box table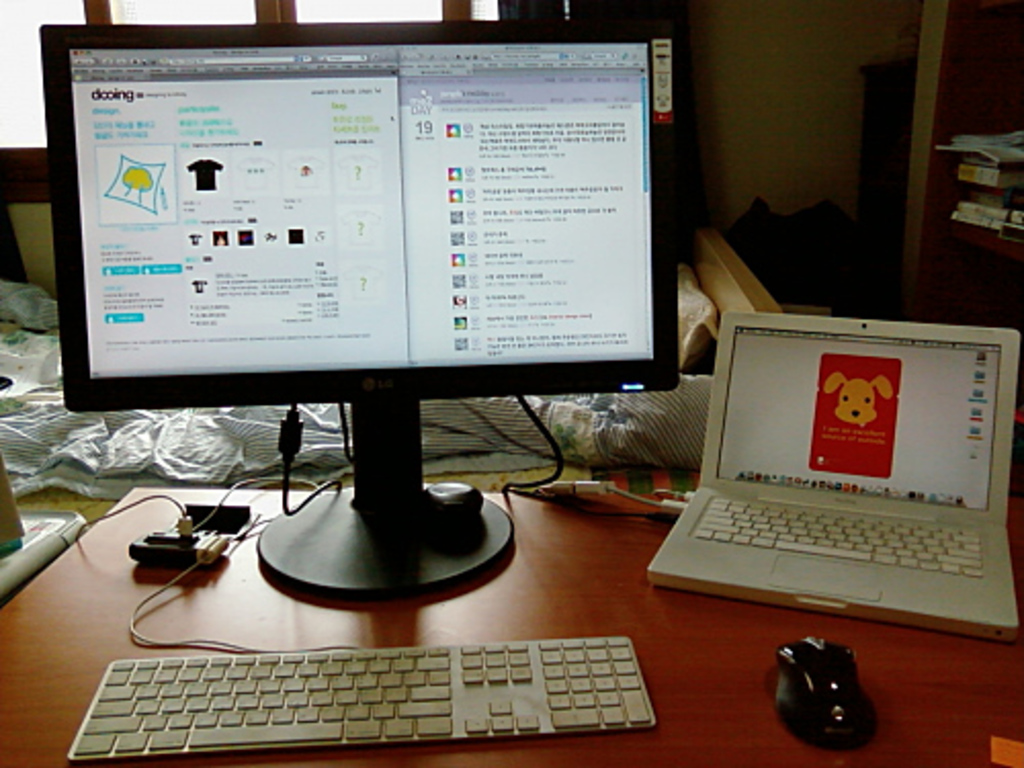
pyautogui.locateOnScreen(0, 483, 1022, 766)
